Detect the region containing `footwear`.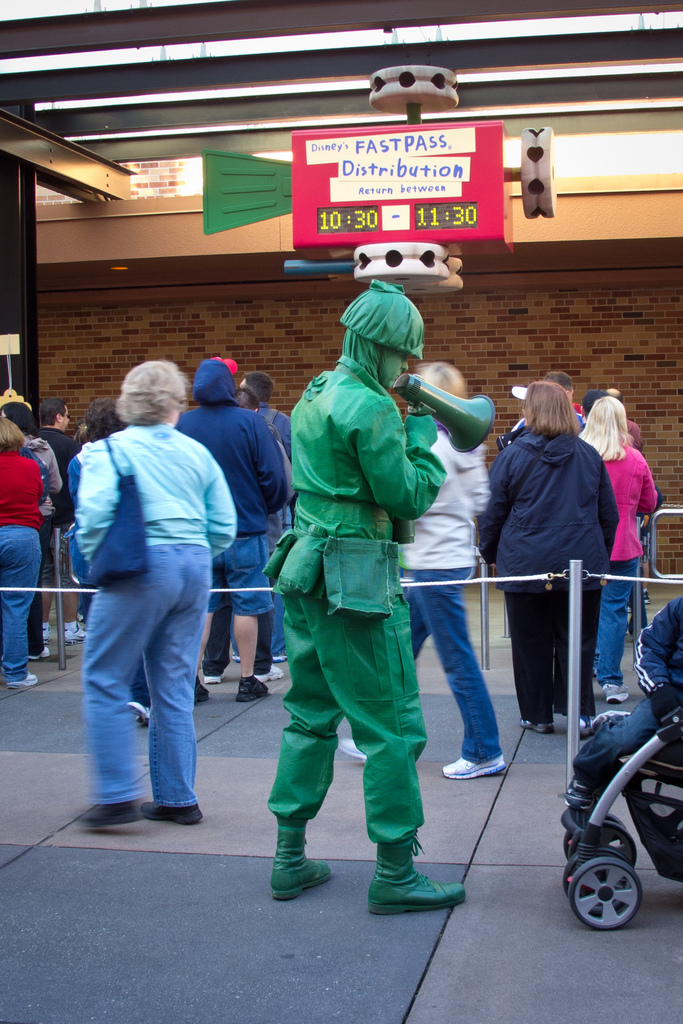
region(266, 818, 331, 906).
